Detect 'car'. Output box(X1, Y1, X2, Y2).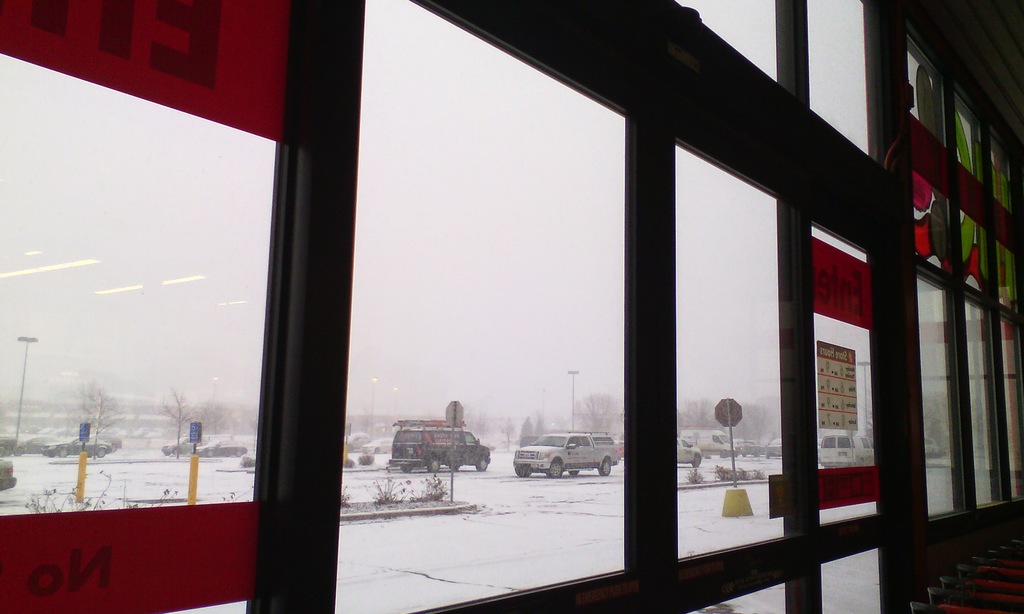
box(510, 442, 620, 489).
